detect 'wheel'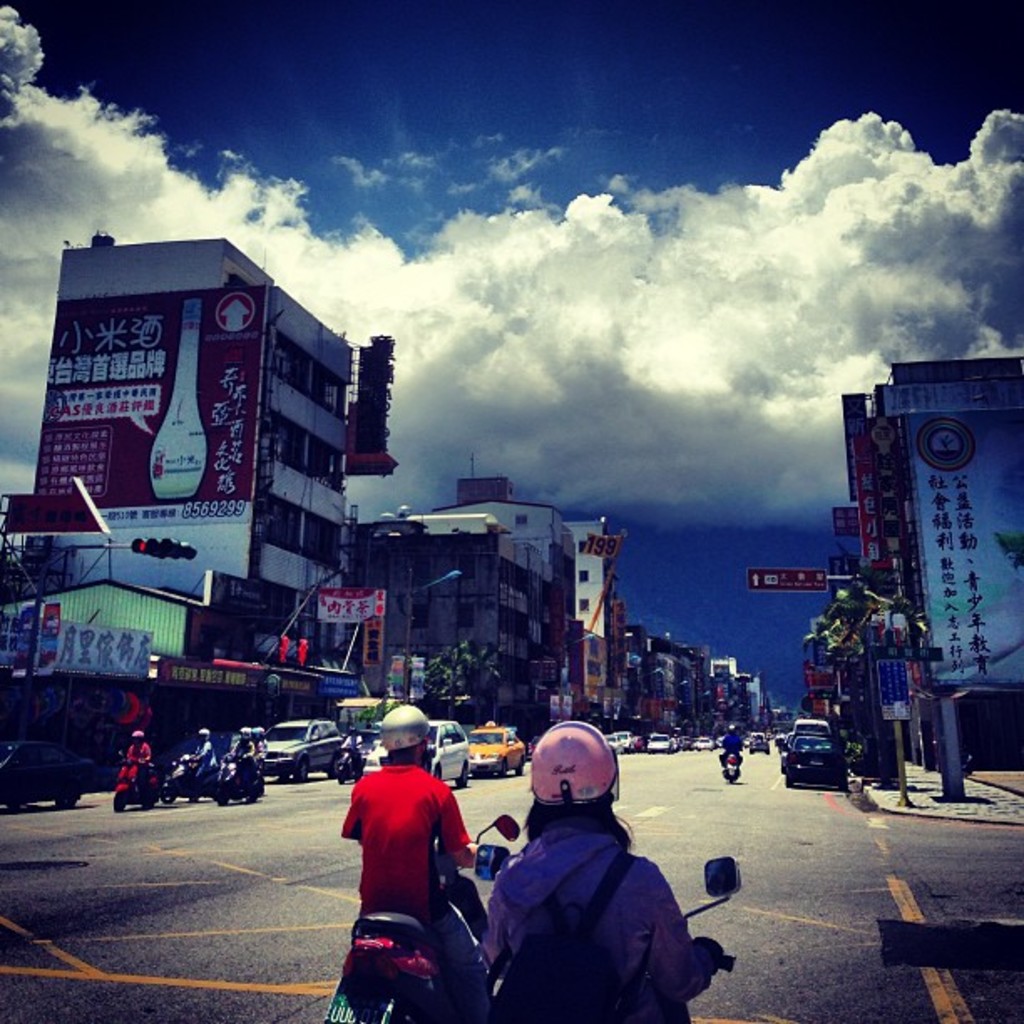
BBox(62, 786, 79, 808)
